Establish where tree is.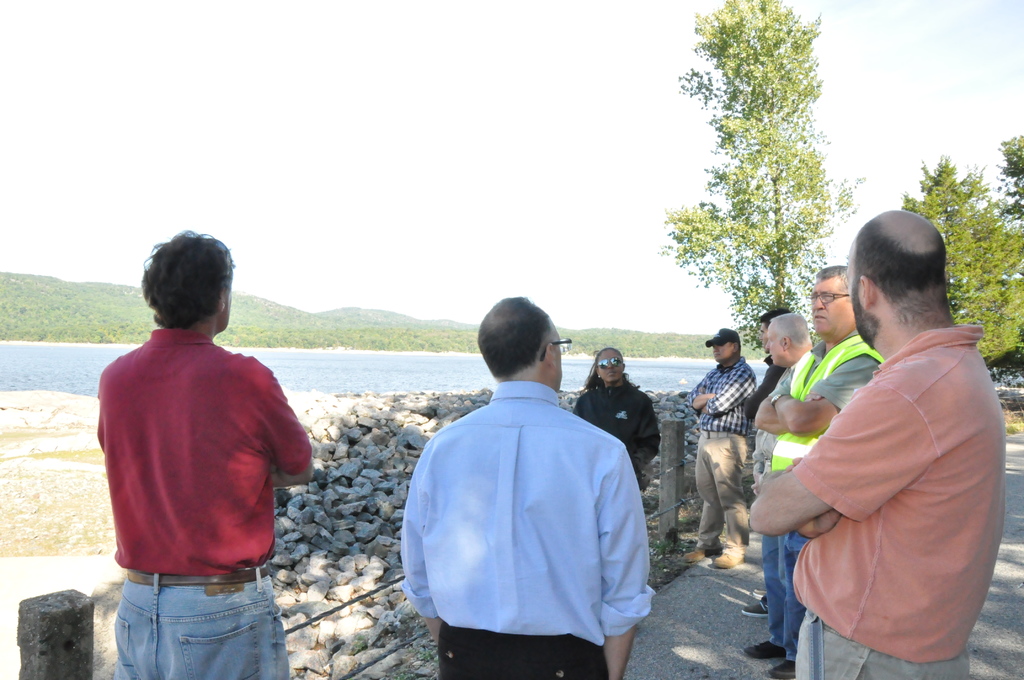
Established at locate(687, 17, 860, 324).
